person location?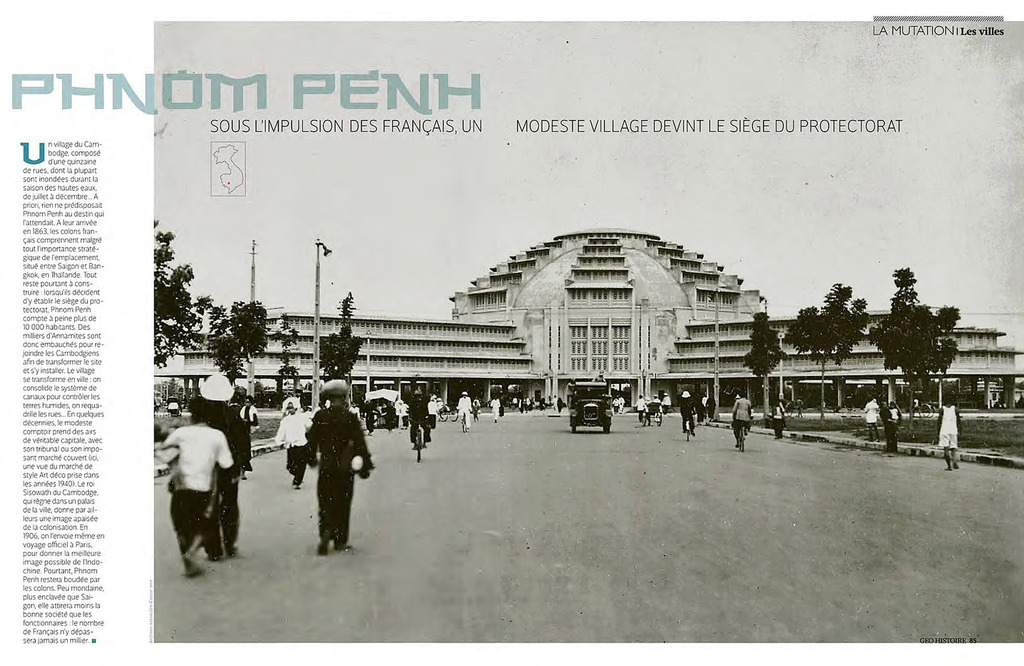
273:399:304:492
